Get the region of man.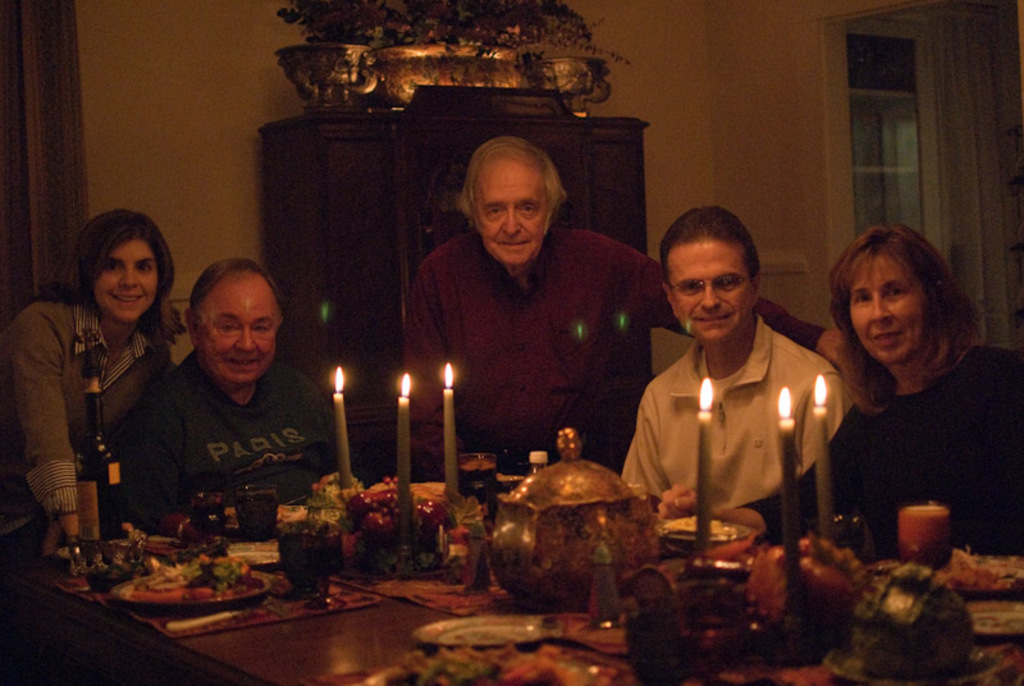
x1=411 y1=133 x2=851 y2=477.
